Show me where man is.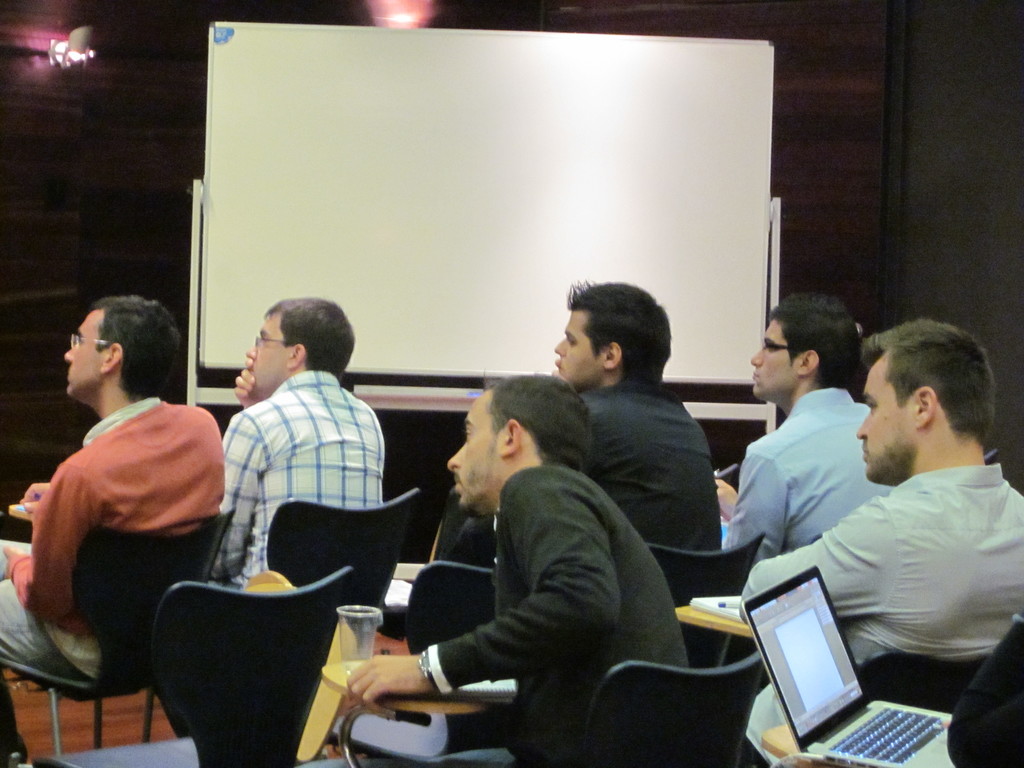
man is at (442, 278, 728, 563).
